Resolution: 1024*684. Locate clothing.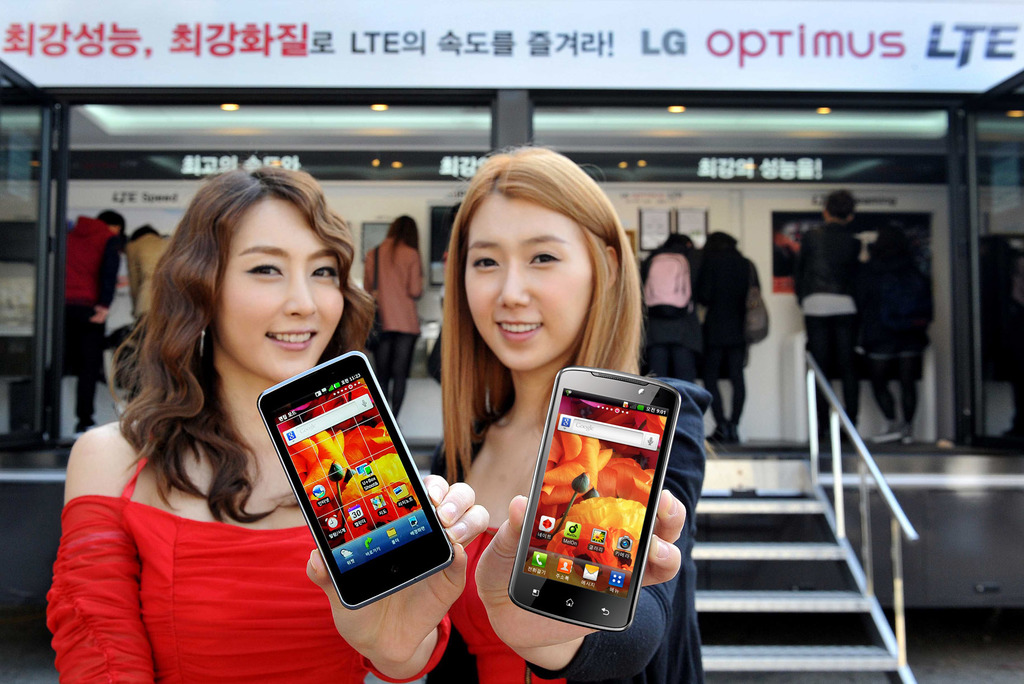
{"left": 638, "top": 244, "right": 701, "bottom": 384}.
